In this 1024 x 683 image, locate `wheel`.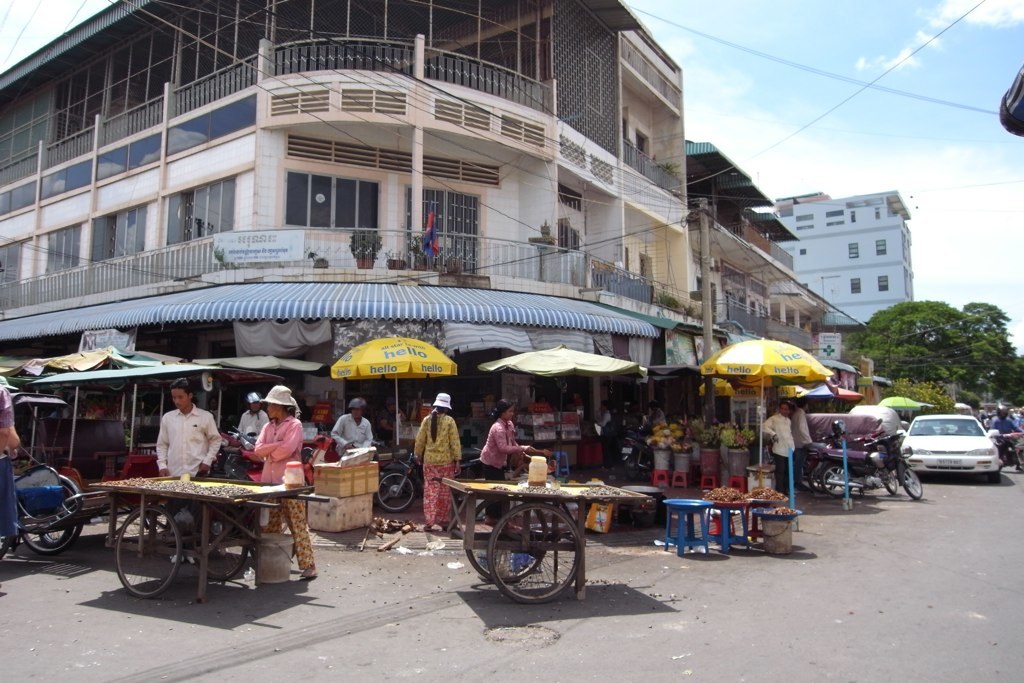
Bounding box: bbox=(119, 504, 177, 599).
